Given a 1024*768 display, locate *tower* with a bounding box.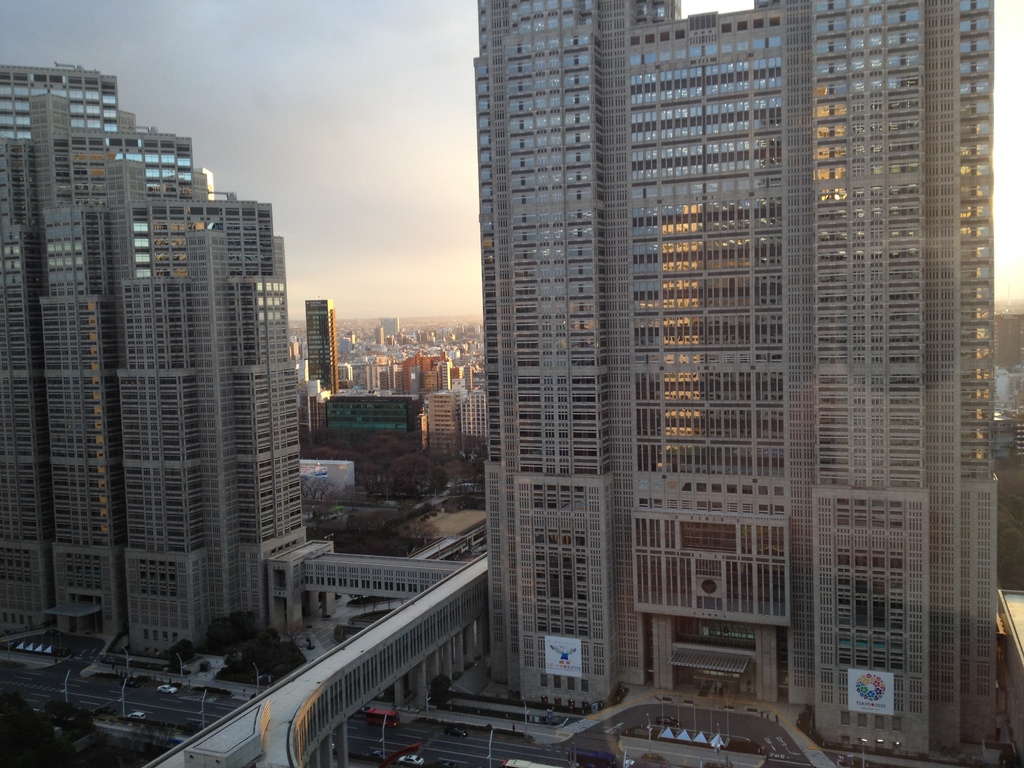
Located: 328:383:419:456.
